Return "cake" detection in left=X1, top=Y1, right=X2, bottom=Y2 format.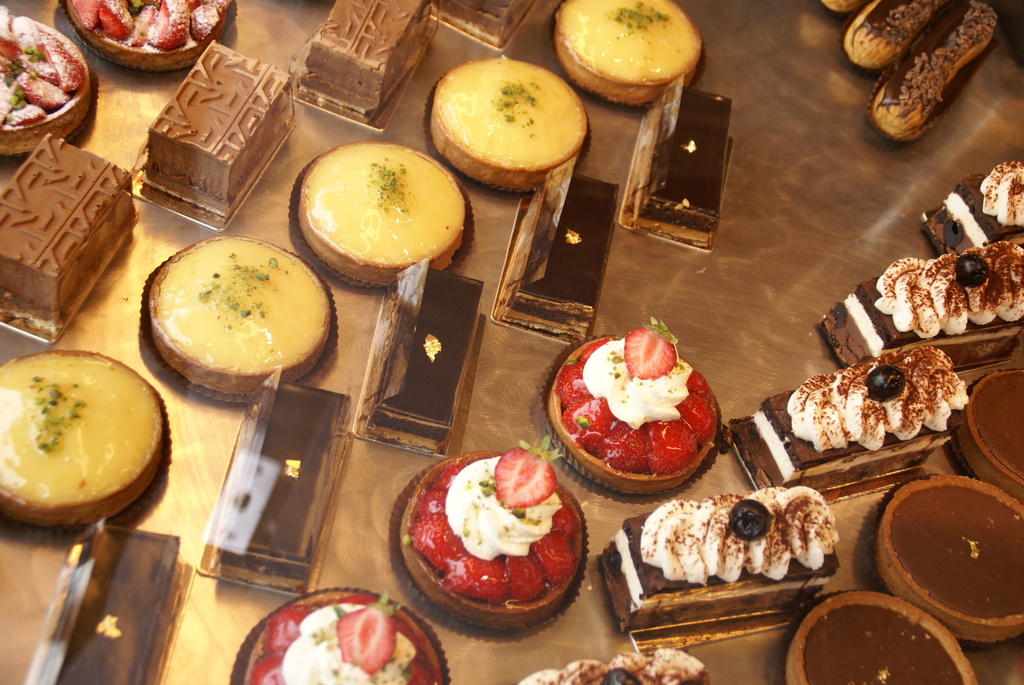
left=515, top=319, right=728, bottom=498.
